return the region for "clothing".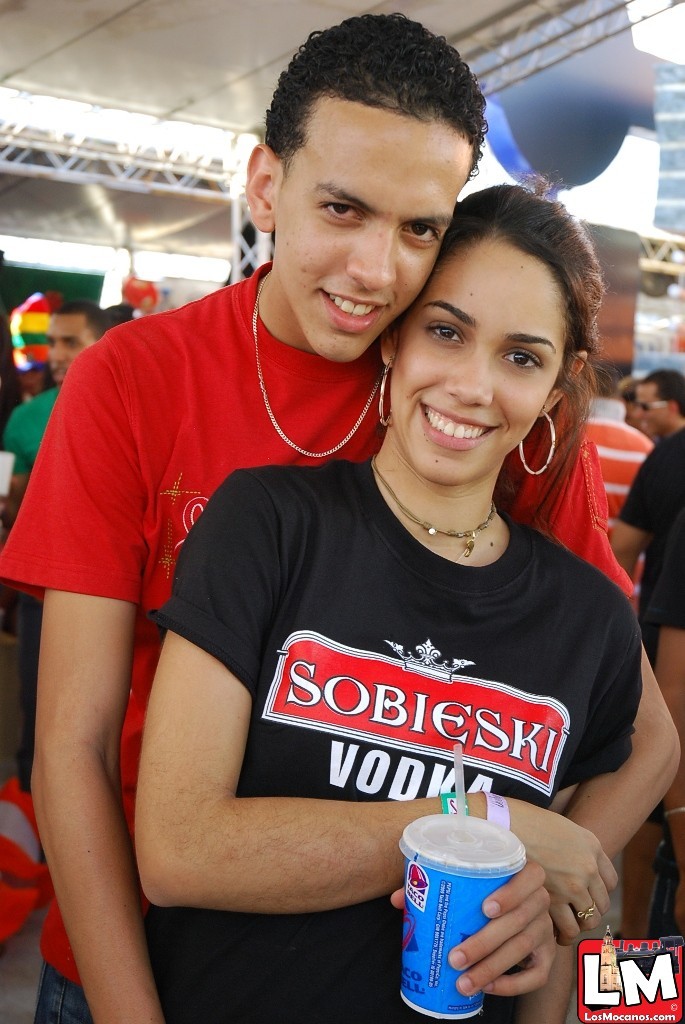
[137,445,655,1023].
